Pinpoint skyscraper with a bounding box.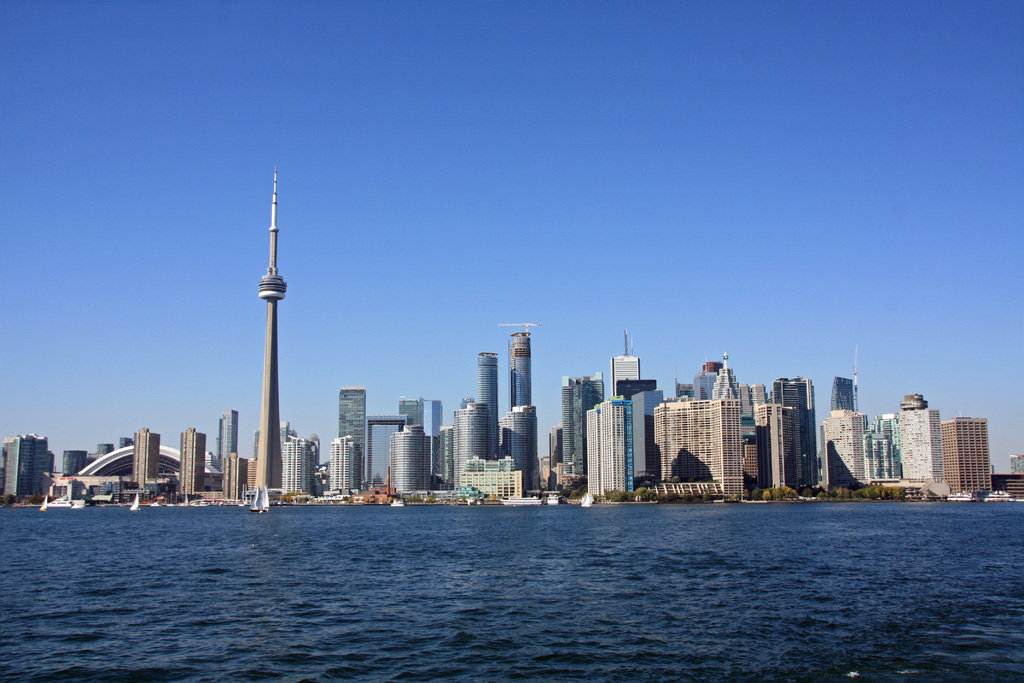
region(396, 424, 437, 490).
